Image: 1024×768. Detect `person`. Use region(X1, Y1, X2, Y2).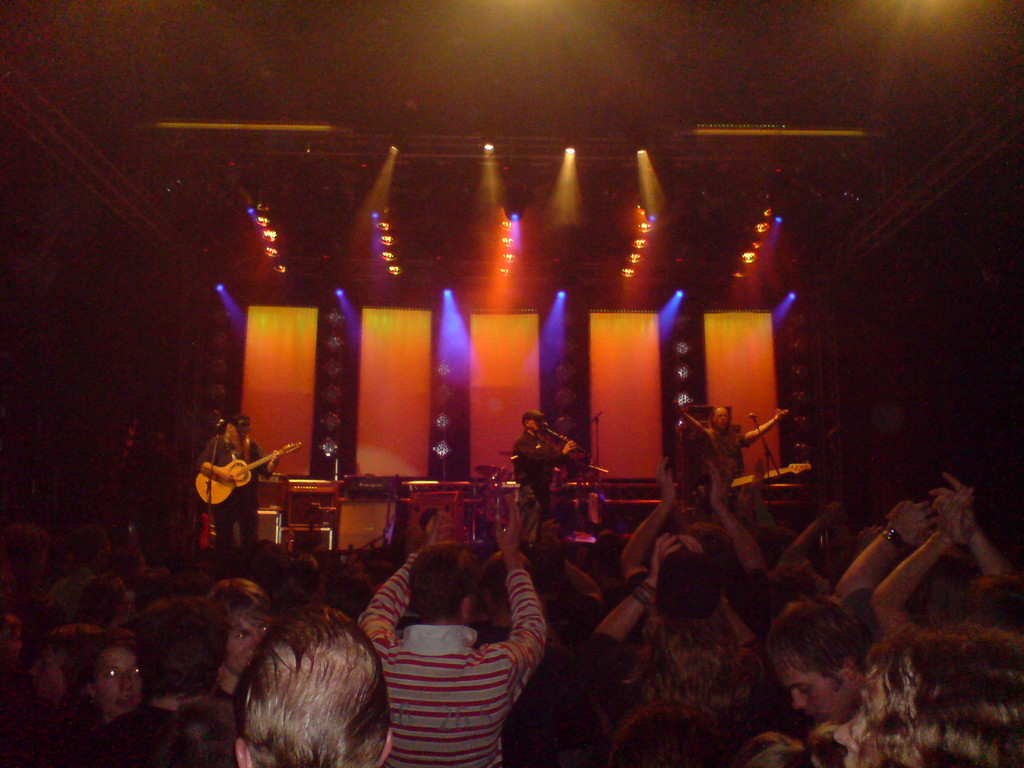
region(187, 403, 260, 547).
